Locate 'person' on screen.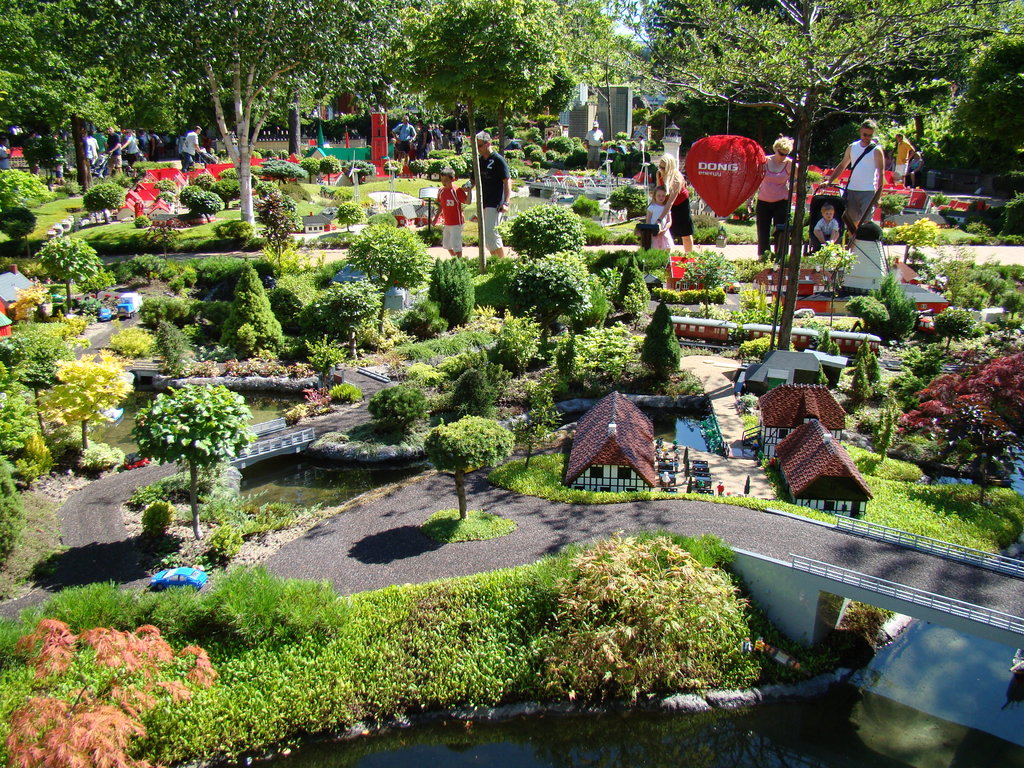
On screen at locate(654, 152, 698, 252).
